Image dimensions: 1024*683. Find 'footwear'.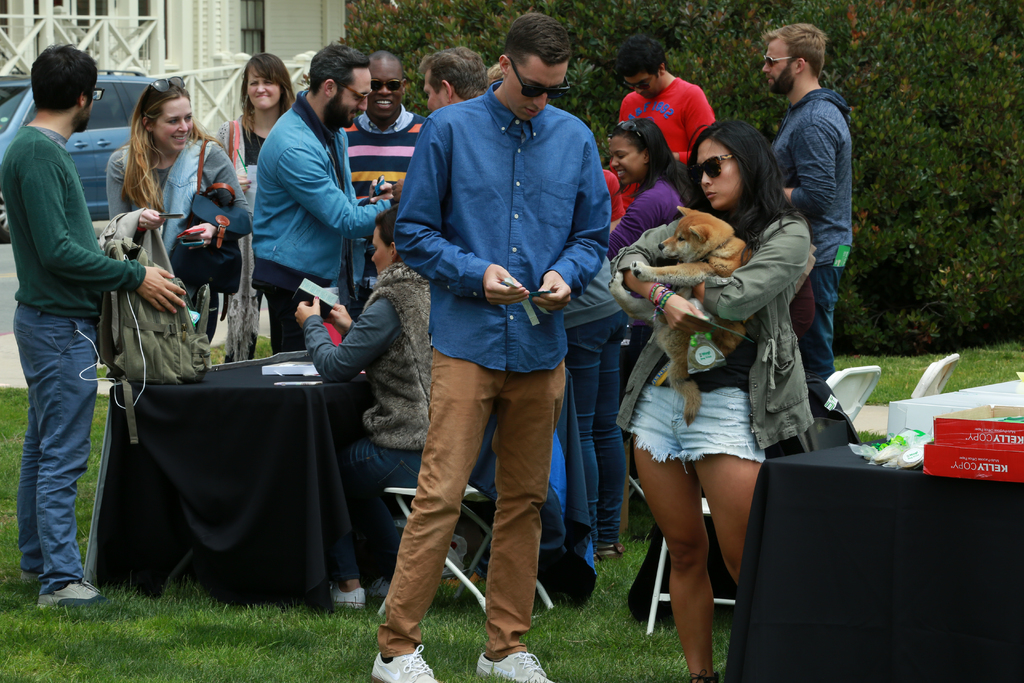
<box>330,587,367,608</box>.
